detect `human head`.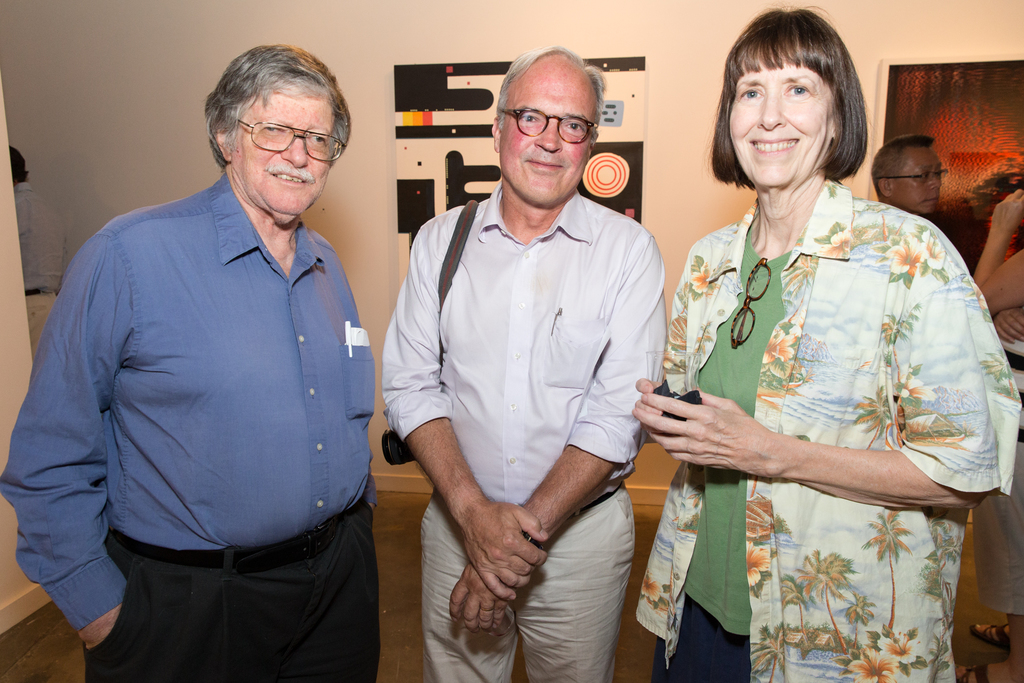
Detected at left=205, top=42, right=354, bottom=216.
